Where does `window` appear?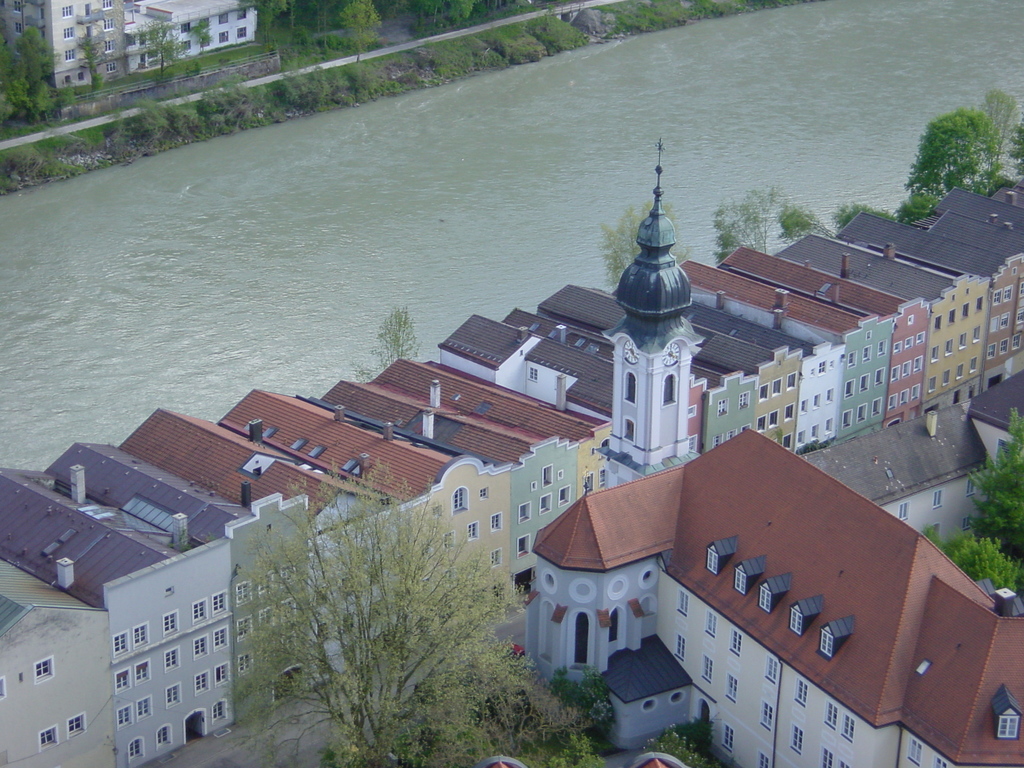
Appears at (left=237, top=614, right=258, bottom=643).
